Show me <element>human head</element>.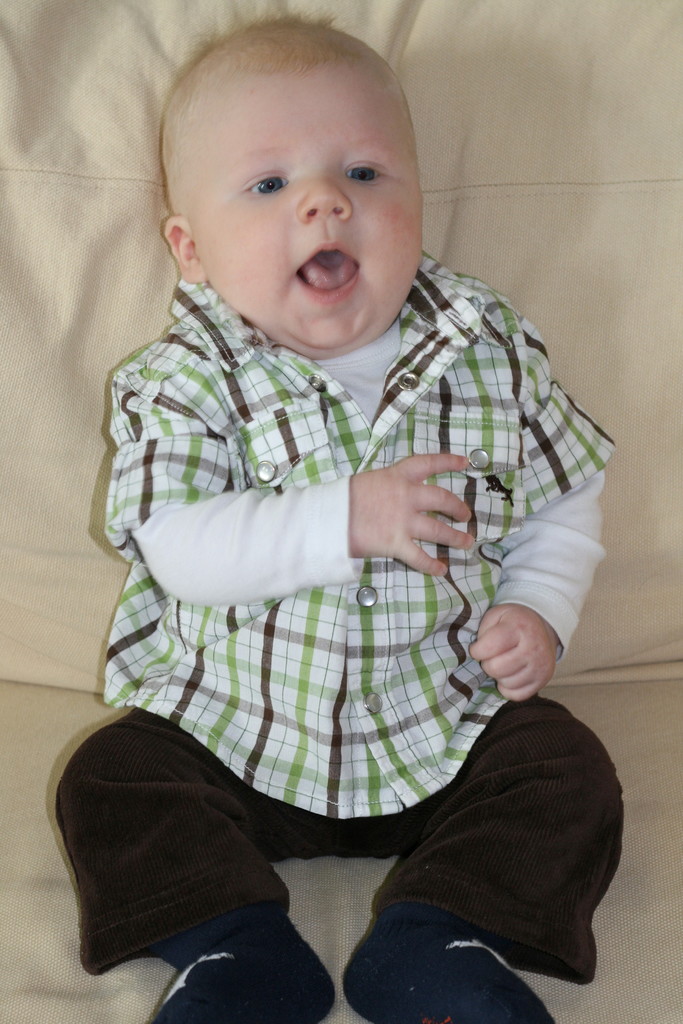
<element>human head</element> is here: BBox(154, 15, 438, 369).
